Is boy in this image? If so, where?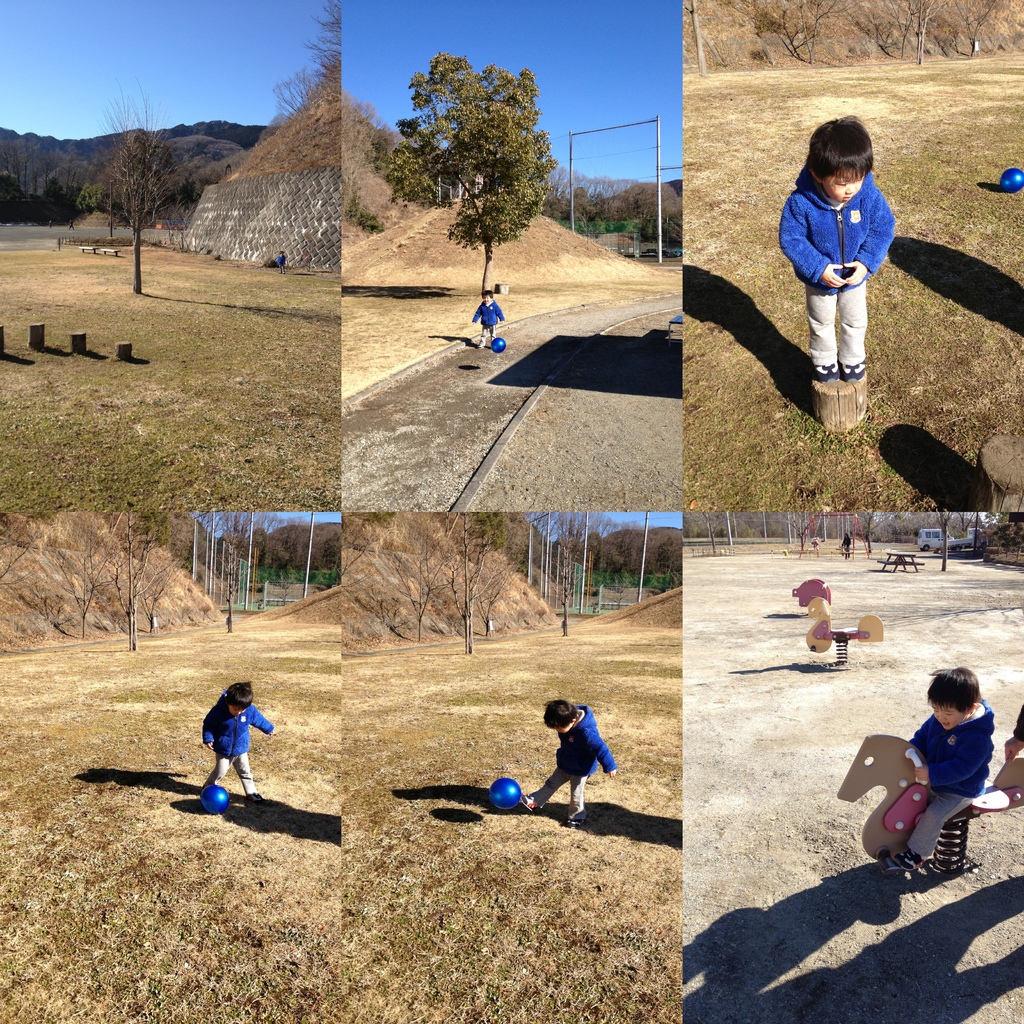
Yes, at [left=777, top=116, right=899, bottom=384].
